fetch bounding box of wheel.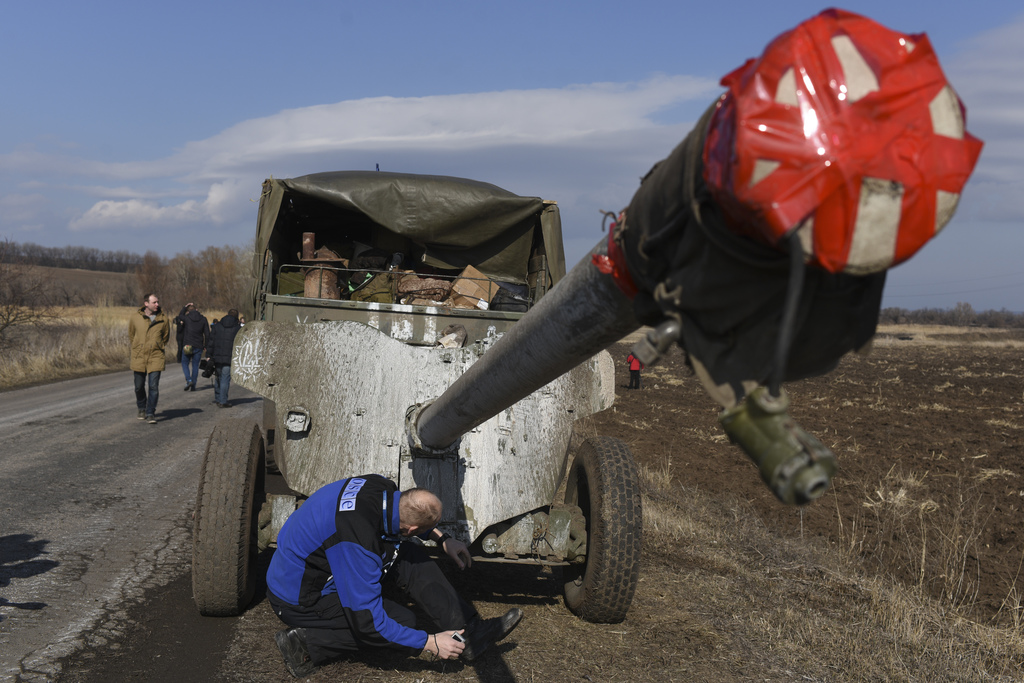
Bbox: 192, 422, 263, 621.
